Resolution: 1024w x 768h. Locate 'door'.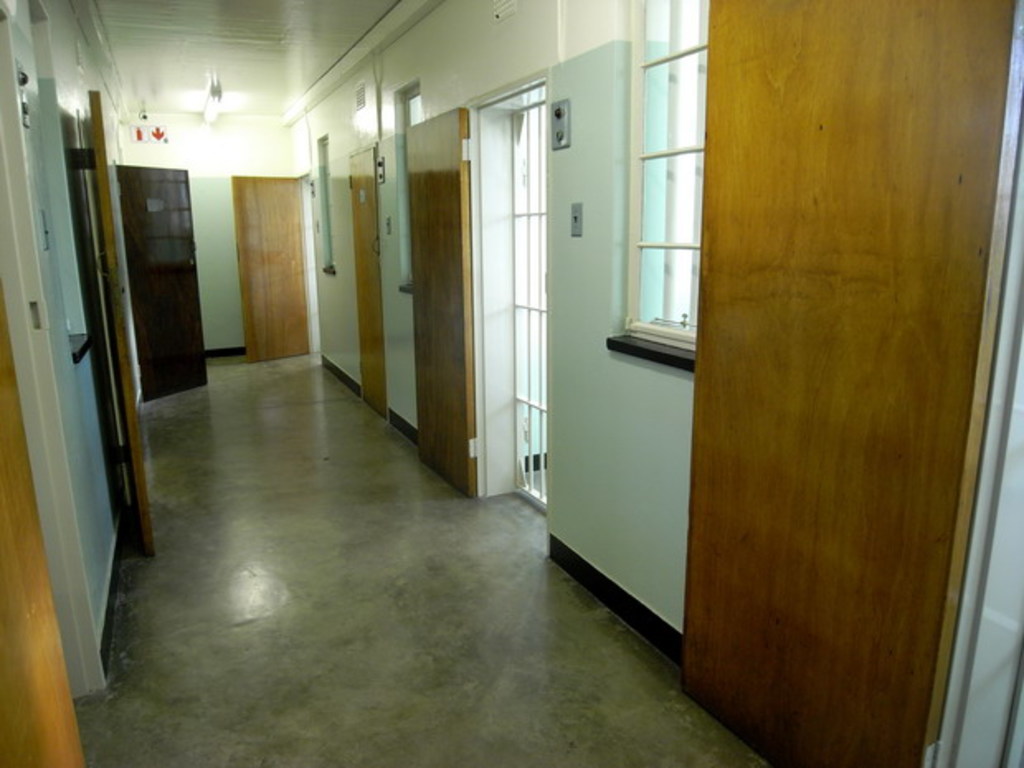
select_region(406, 119, 487, 509).
